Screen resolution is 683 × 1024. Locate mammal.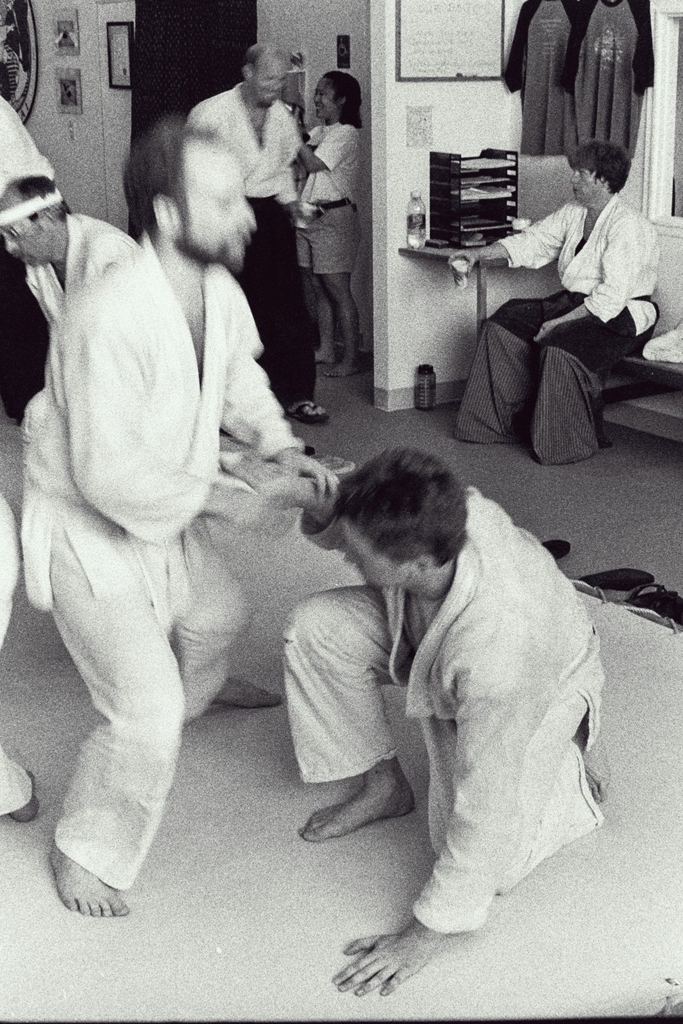
box(297, 76, 361, 374).
